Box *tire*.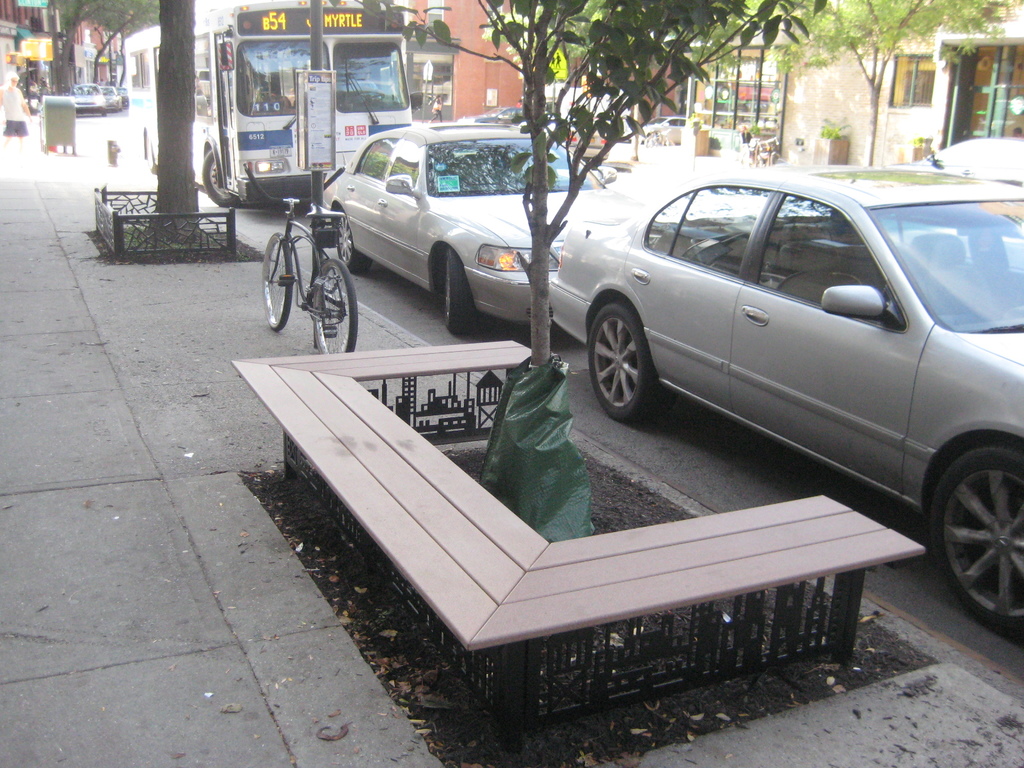
[442, 245, 480, 342].
